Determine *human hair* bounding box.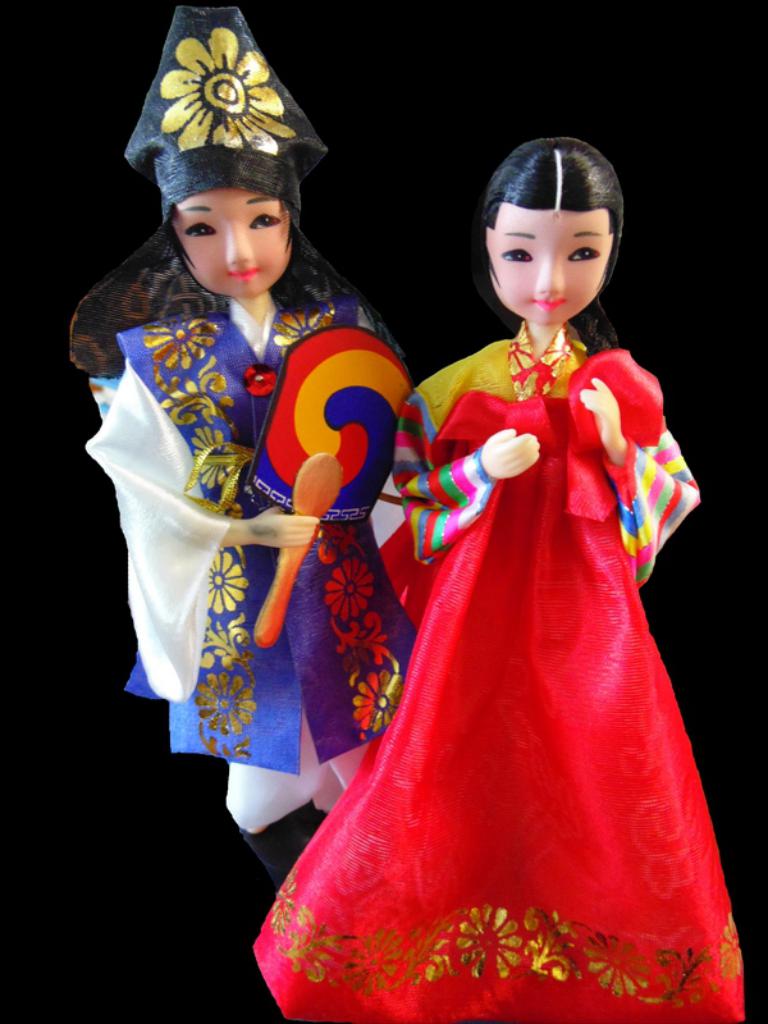
Determined: (x1=157, y1=198, x2=333, y2=317).
